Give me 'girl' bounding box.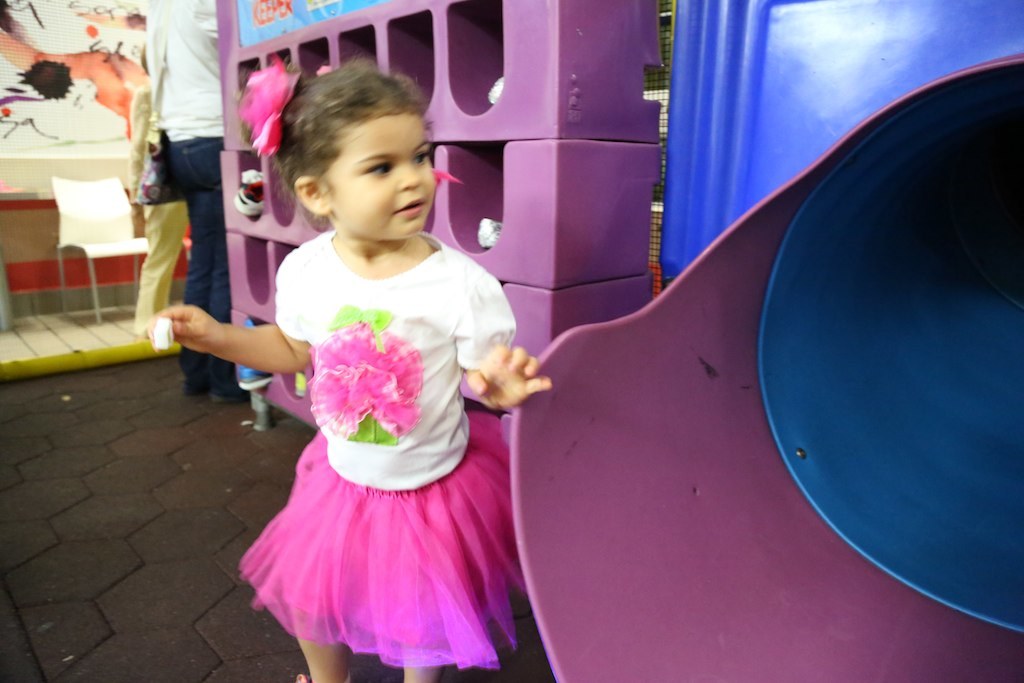
bbox=(147, 54, 551, 682).
